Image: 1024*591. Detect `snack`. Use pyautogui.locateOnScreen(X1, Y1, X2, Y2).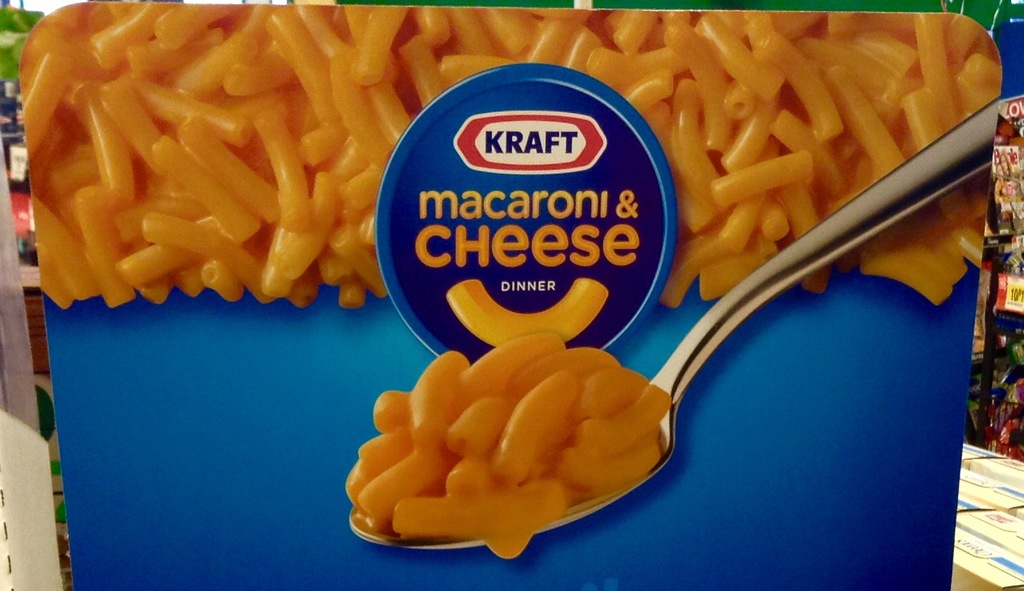
pyautogui.locateOnScreen(347, 277, 676, 555).
